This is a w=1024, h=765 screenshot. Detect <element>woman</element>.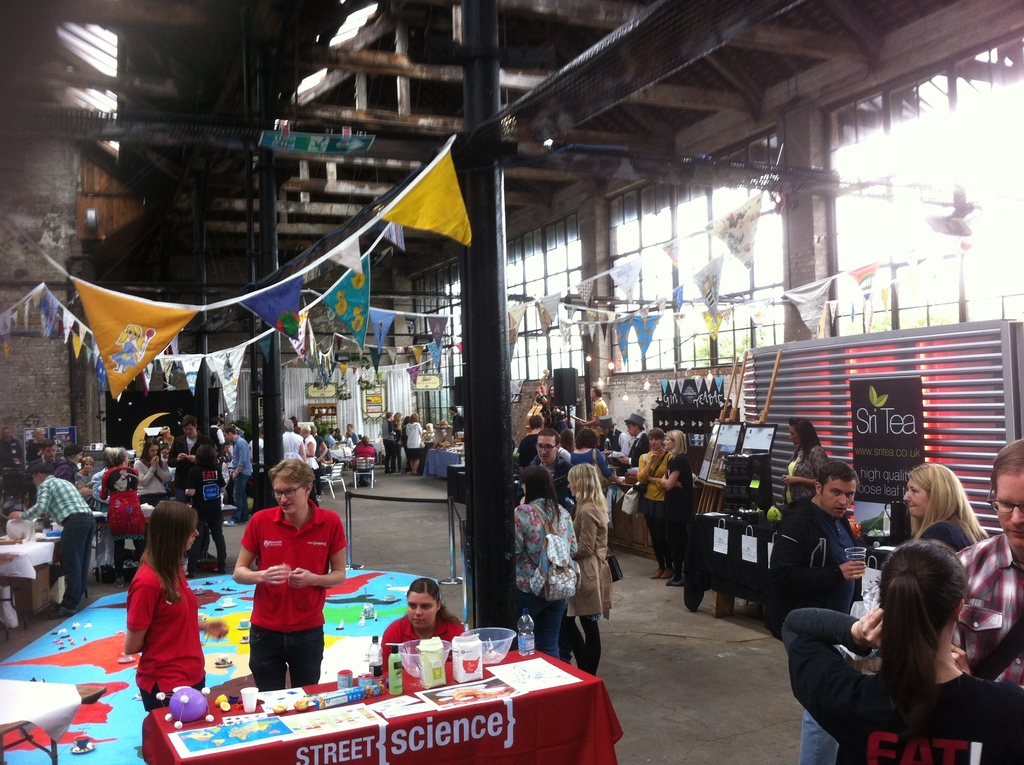
select_region(124, 502, 232, 707).
